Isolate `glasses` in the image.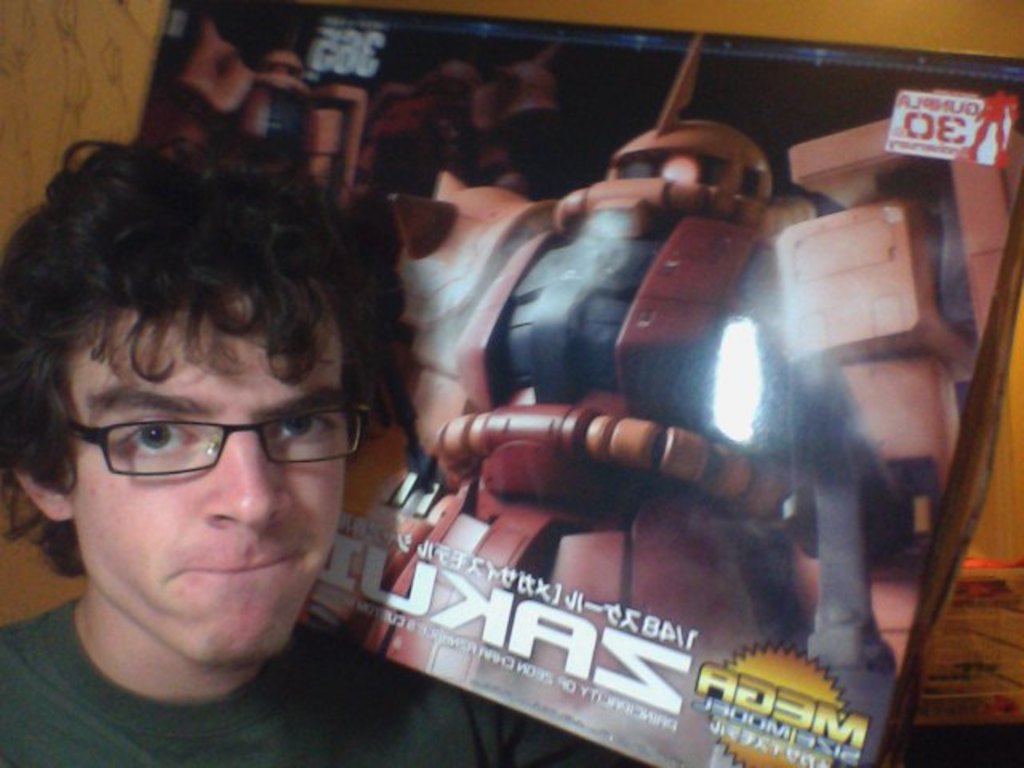
Isolated region: box(64, 397, 378, 475).
